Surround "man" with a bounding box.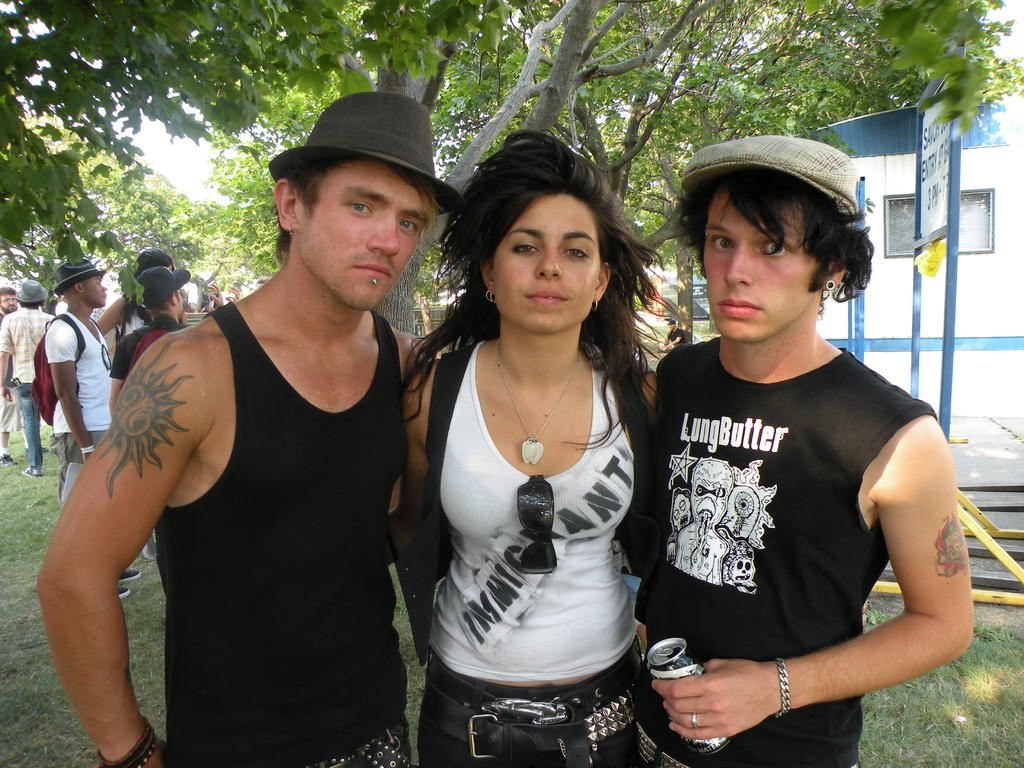
<box>635,134,976,767</box>.
